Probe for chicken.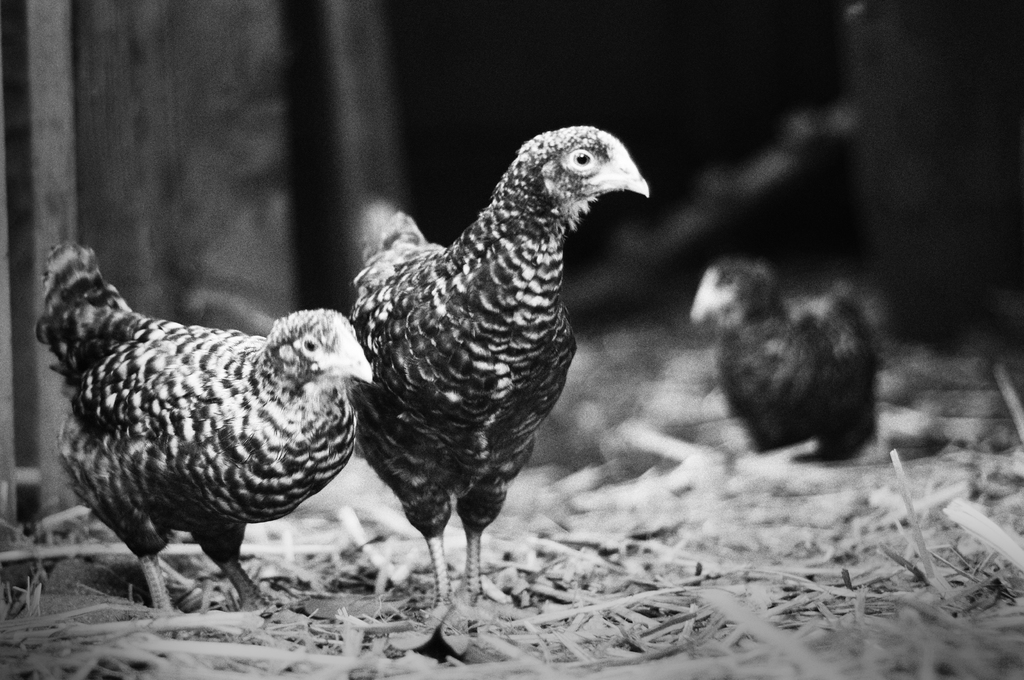
Probe result: (21, 229, 374, 622).
